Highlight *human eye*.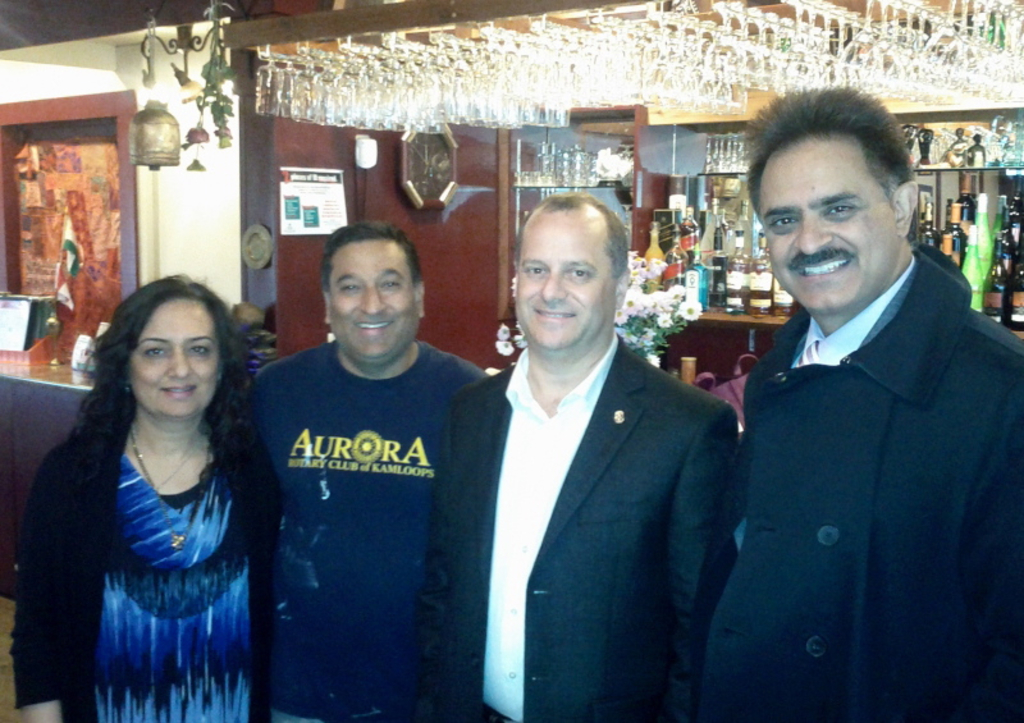
Highlighted region: (left=768, top=215, right=797, bottom=230).
